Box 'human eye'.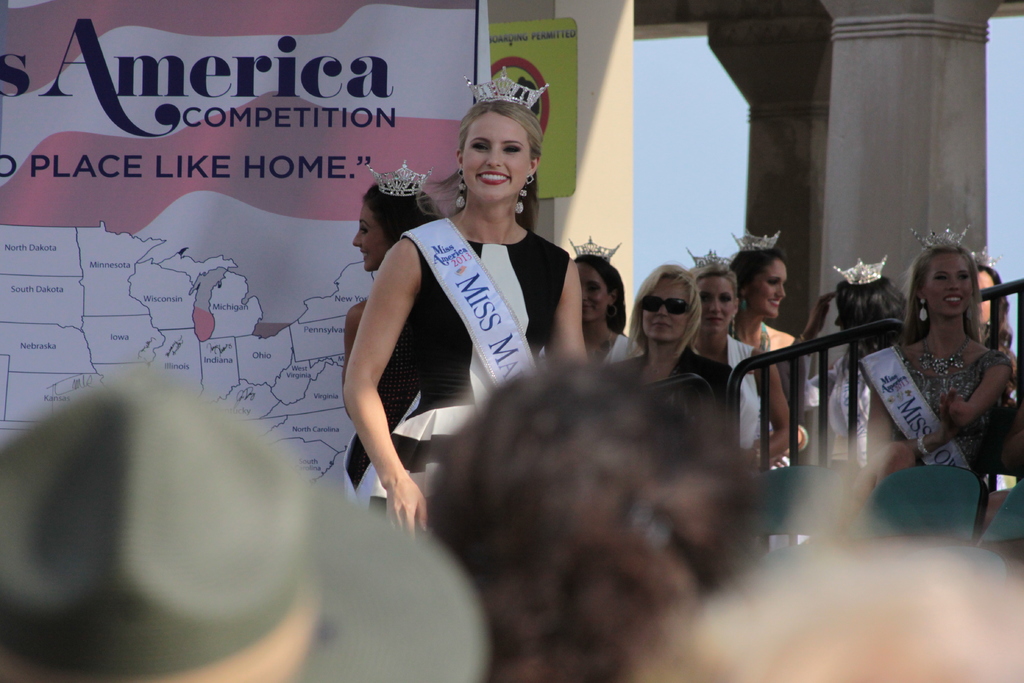
x1=501 y1=146 x2=521 y2=155.
